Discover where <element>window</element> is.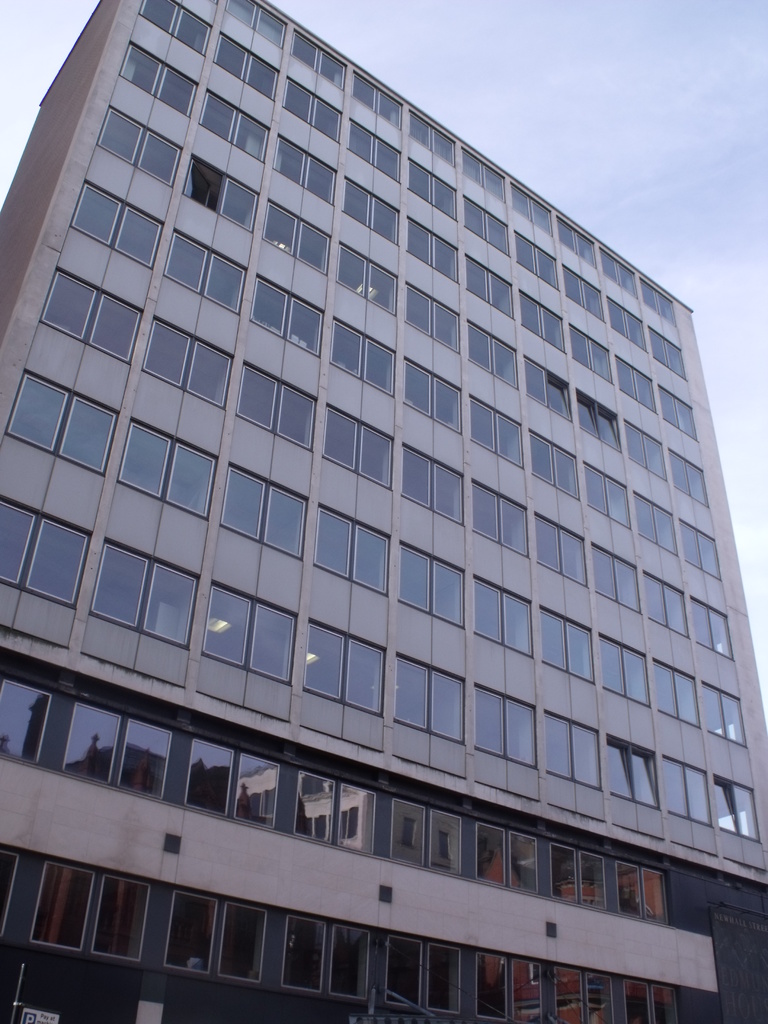
Discovered at x1=547 y1=712 x2=604 y2=789.
